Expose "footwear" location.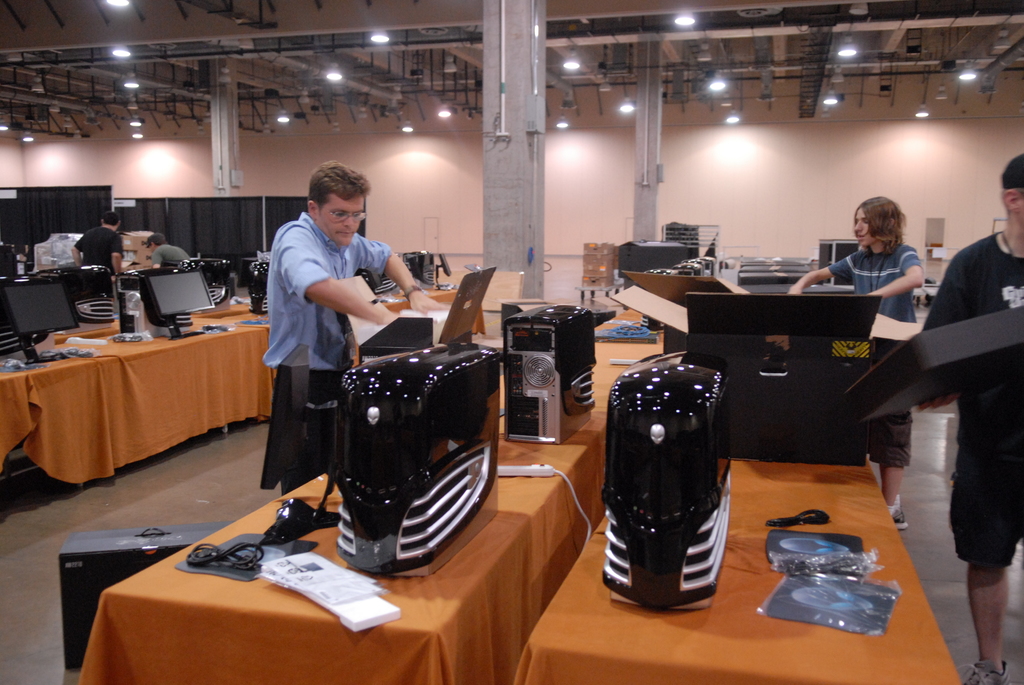
Exposed at 890,497,911,530.
